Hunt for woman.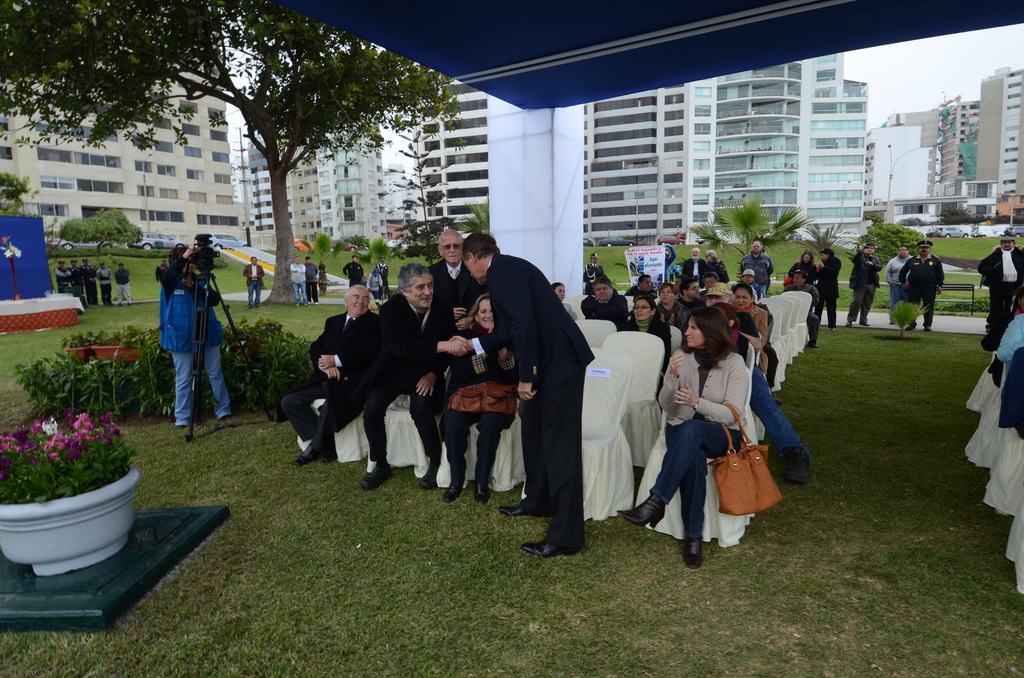
Hunted down at (1010,285,1023,315).
